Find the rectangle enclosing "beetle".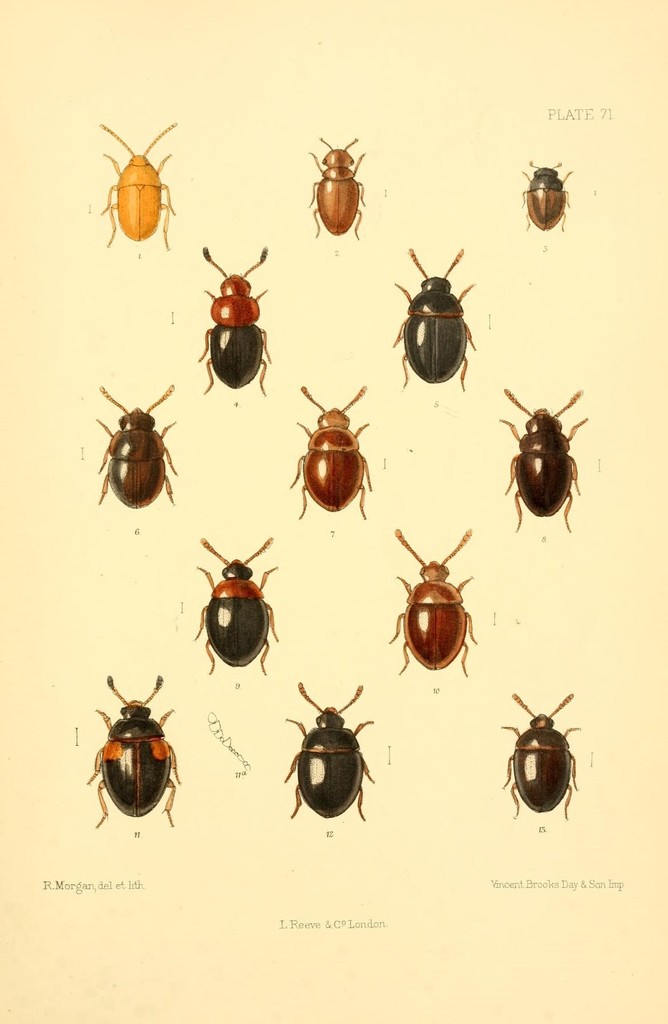
(280, 685, 377, 820).
